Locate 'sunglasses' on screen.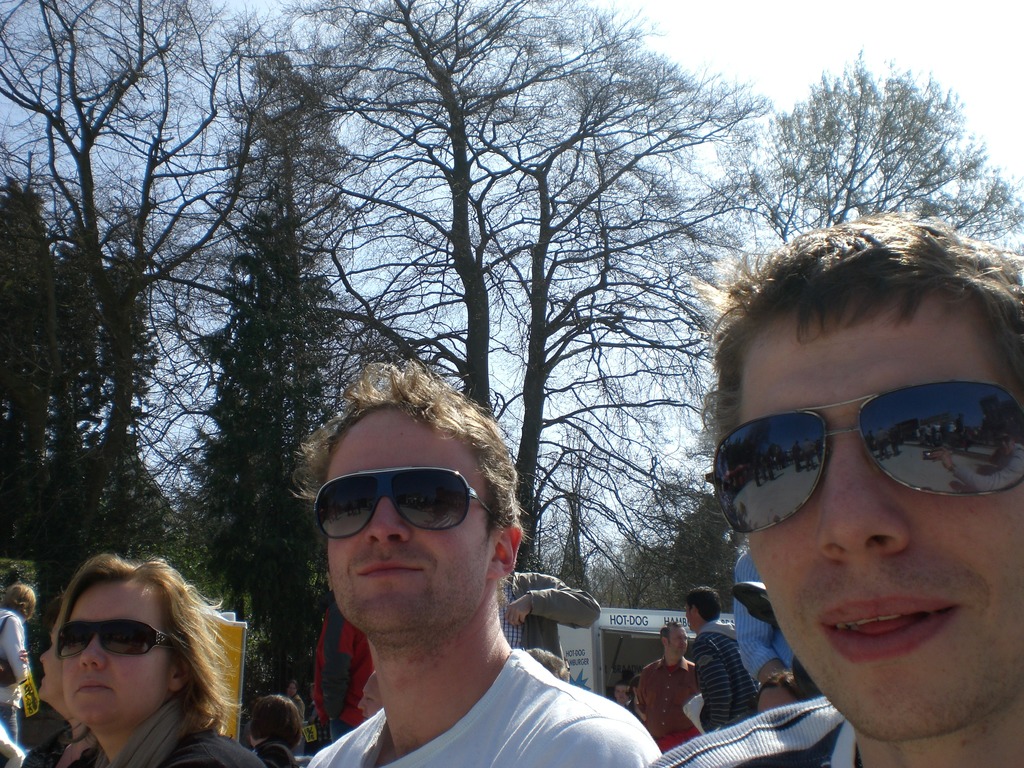
On screen at 313 467 500 541.
